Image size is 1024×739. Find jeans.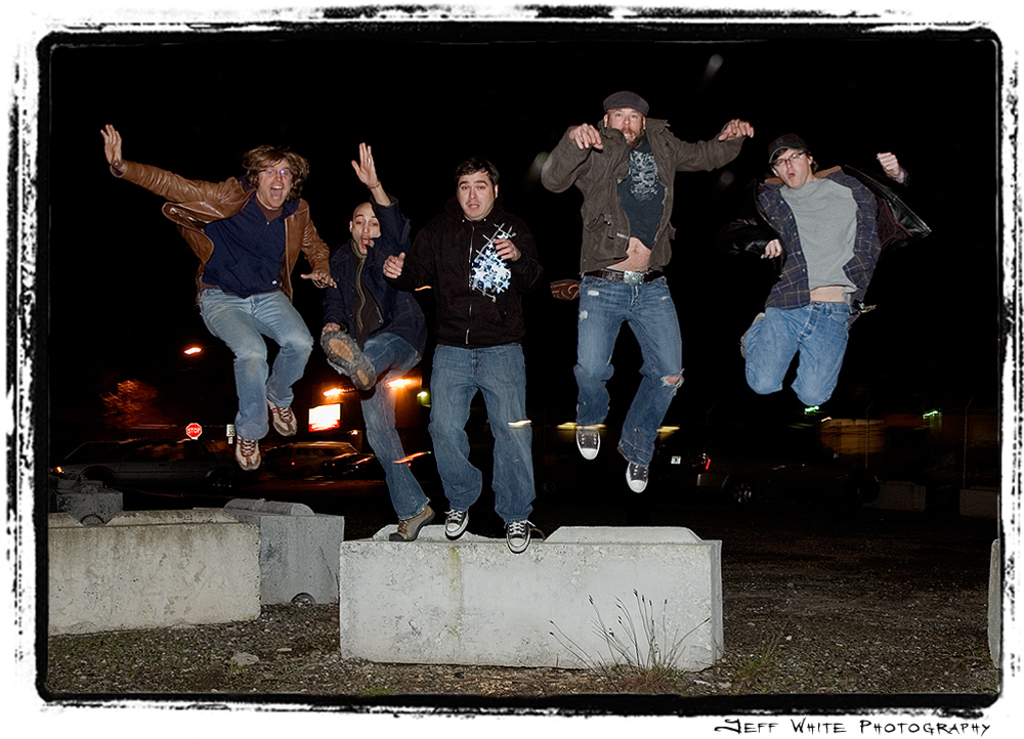
pyautogui.locateOnScreen(195, 285, 314, 441).
